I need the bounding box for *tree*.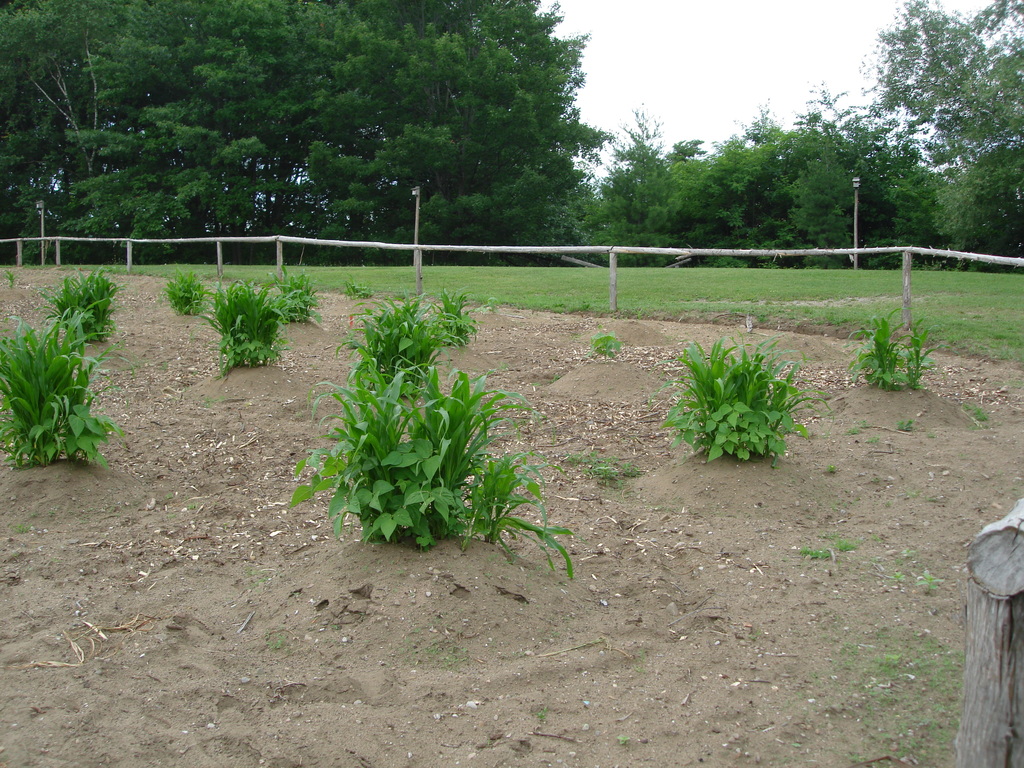
Here it is: 854, 6, 1012, 236.
